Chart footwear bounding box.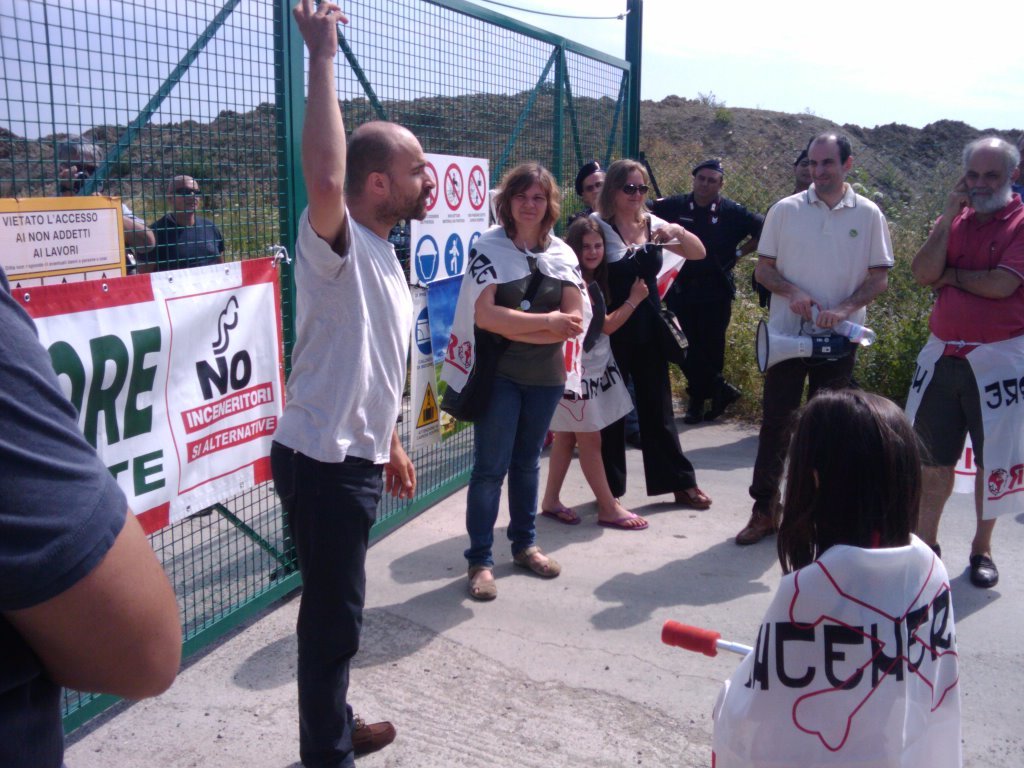
Charted: [x1=674, y1=482, x2=714, y2=508].
